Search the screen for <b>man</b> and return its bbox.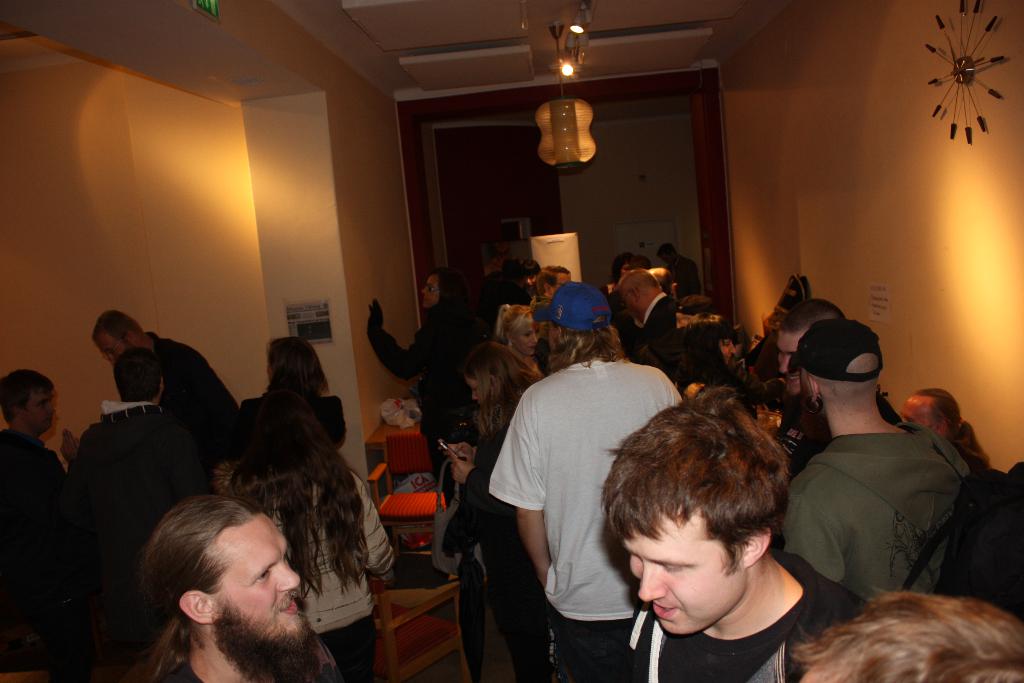
Found: 618,270,677,358.
